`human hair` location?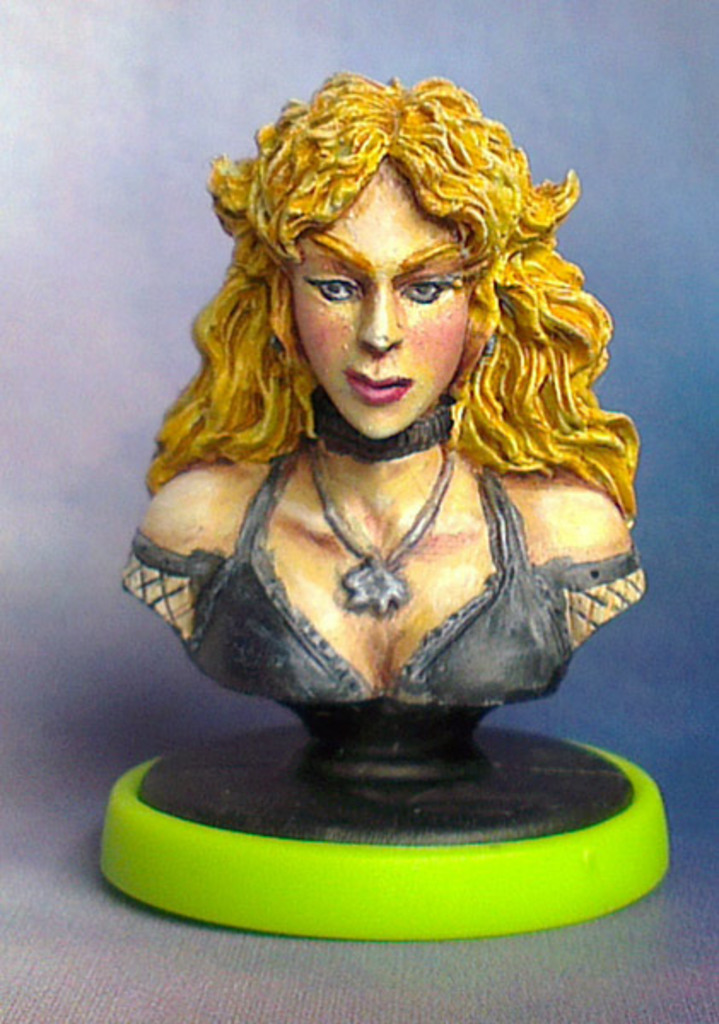
bbox=(193, 58, 606, 503)
